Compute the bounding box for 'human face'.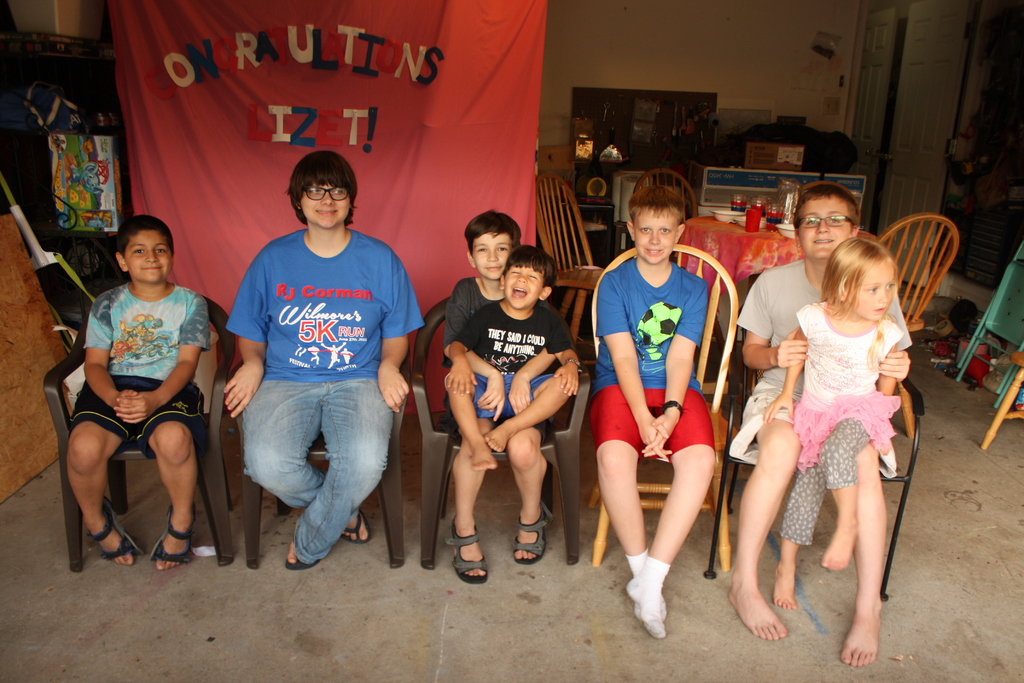
(851, 260, 894, 319).
